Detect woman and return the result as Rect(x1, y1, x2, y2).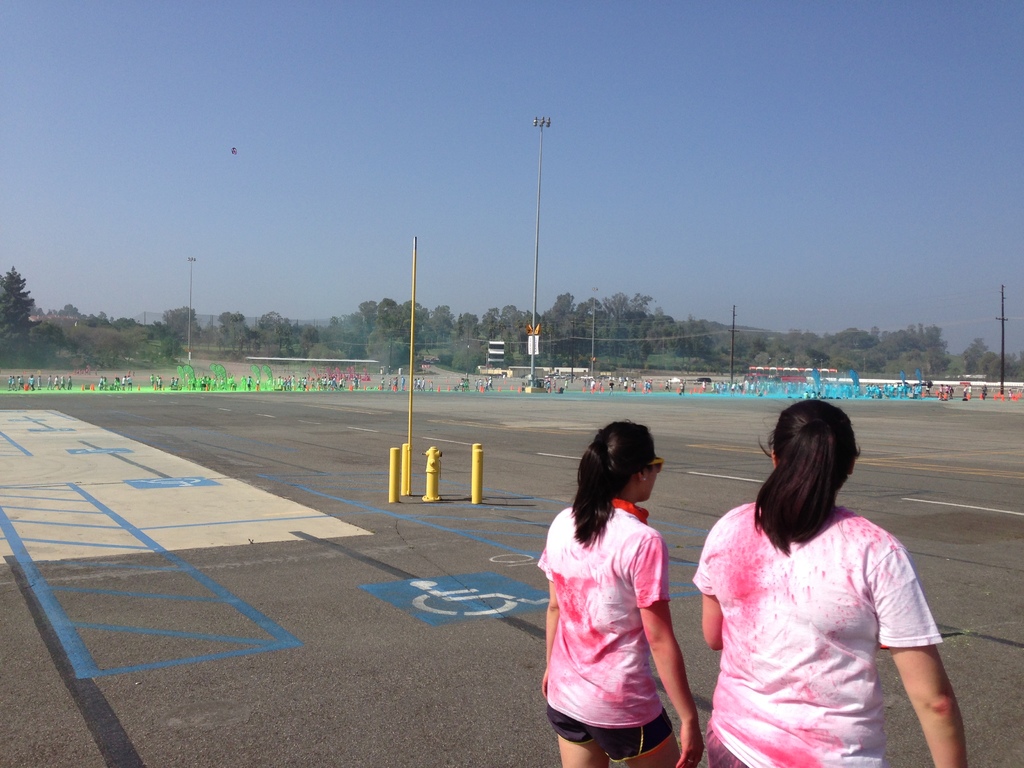
Rect(539, 419, 712, 767).
